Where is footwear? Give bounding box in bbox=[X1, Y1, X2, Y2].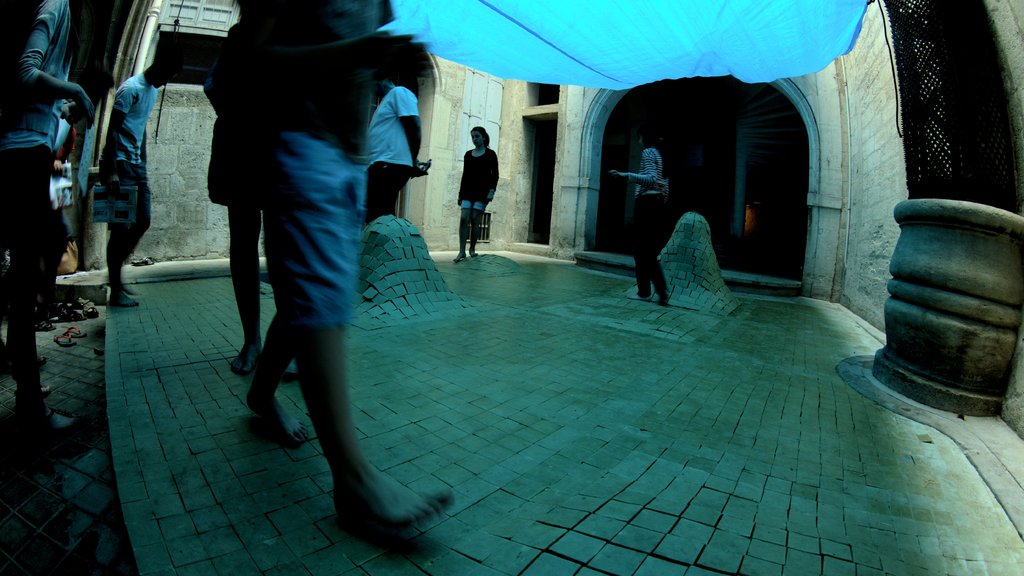
bbox=[659, 281, 668, 309].
